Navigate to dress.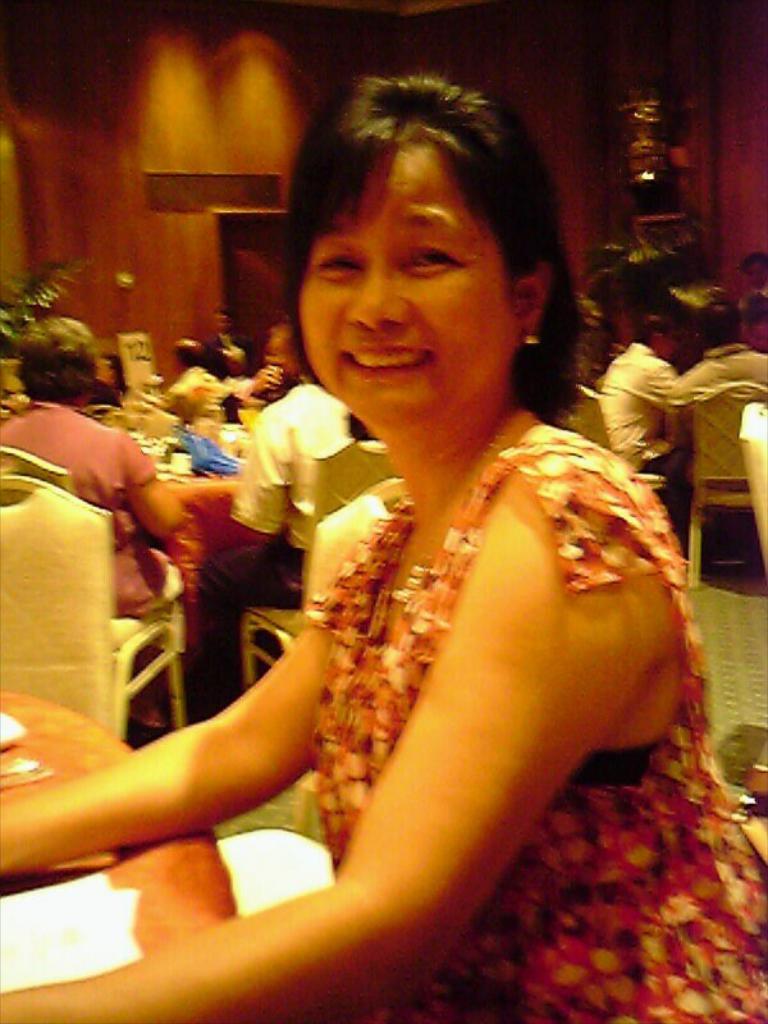
Navigation target: box=[306, 428, 767, 1023].
